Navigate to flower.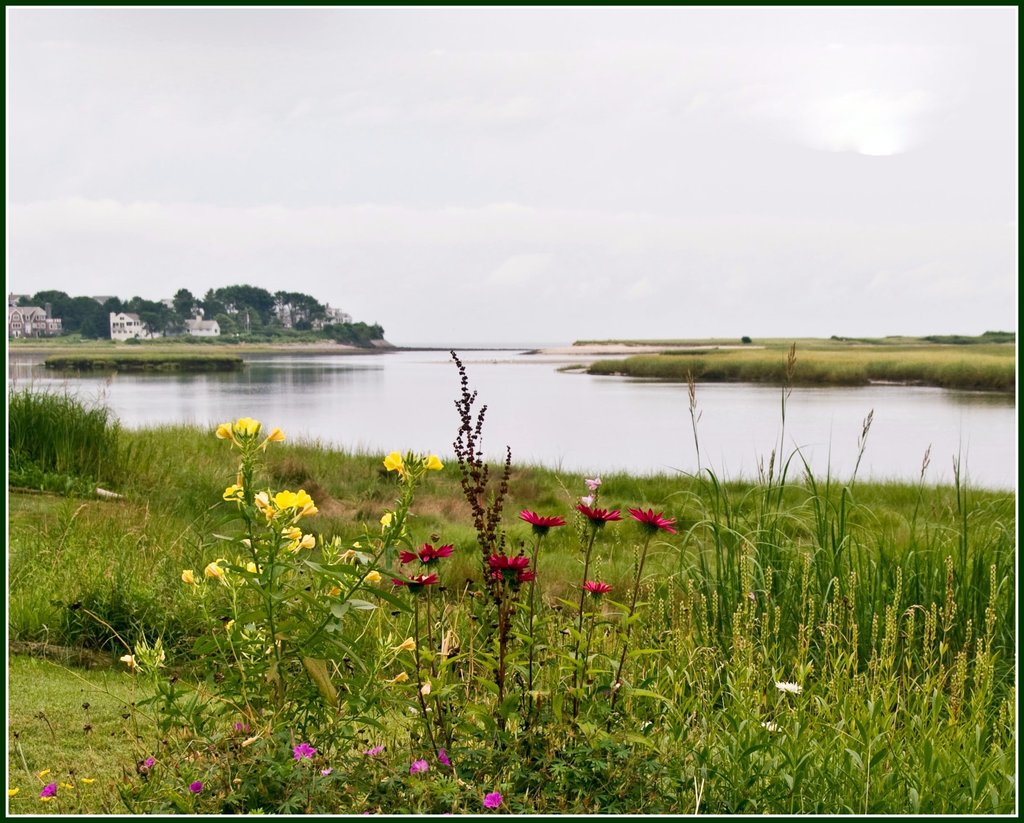
Navigation target: crop(81, 776, 97, 783).
